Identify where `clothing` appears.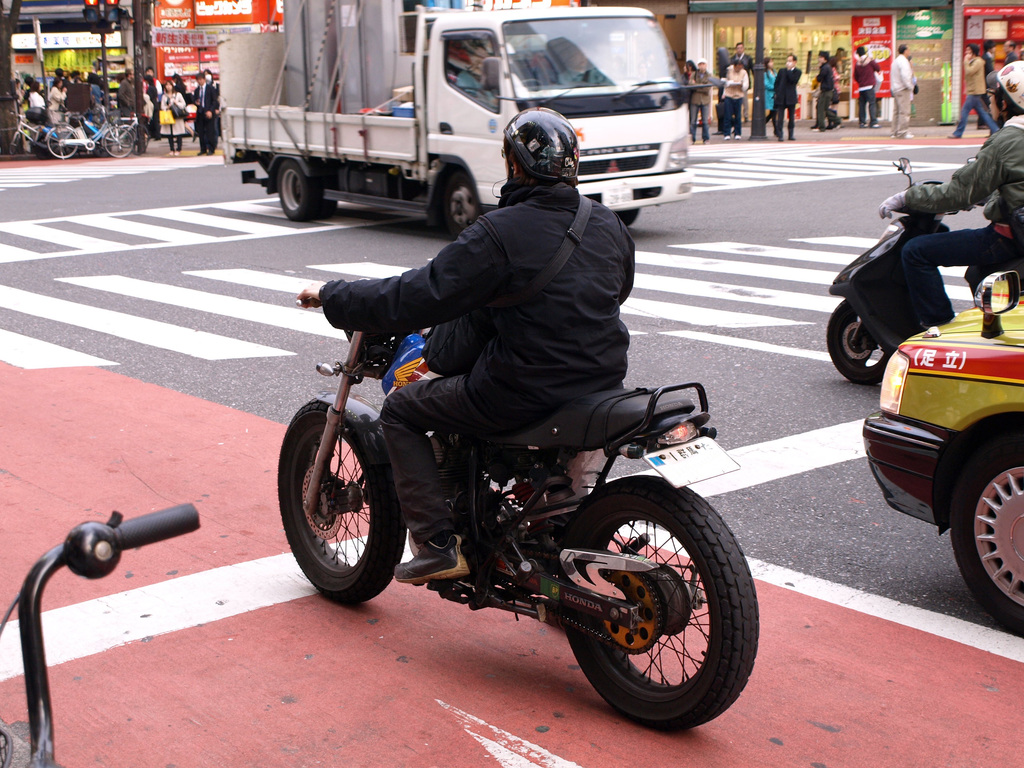
Appears at x1=774 y1=63 x2=804 y2=134.
